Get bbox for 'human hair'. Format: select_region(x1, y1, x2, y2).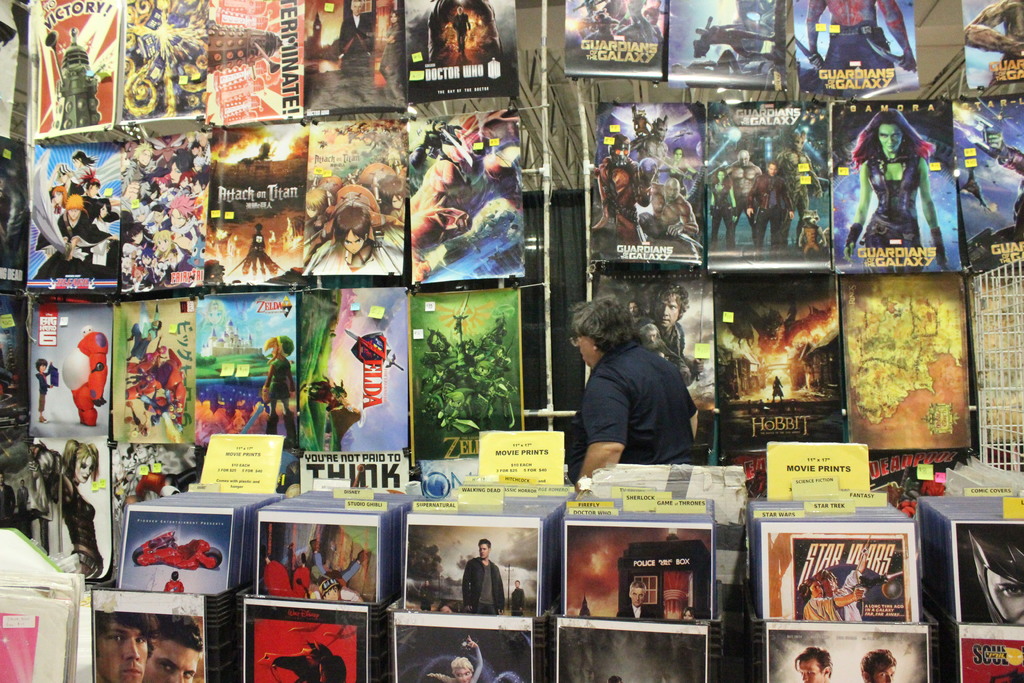
select_region(479, 379, 497, 393).
